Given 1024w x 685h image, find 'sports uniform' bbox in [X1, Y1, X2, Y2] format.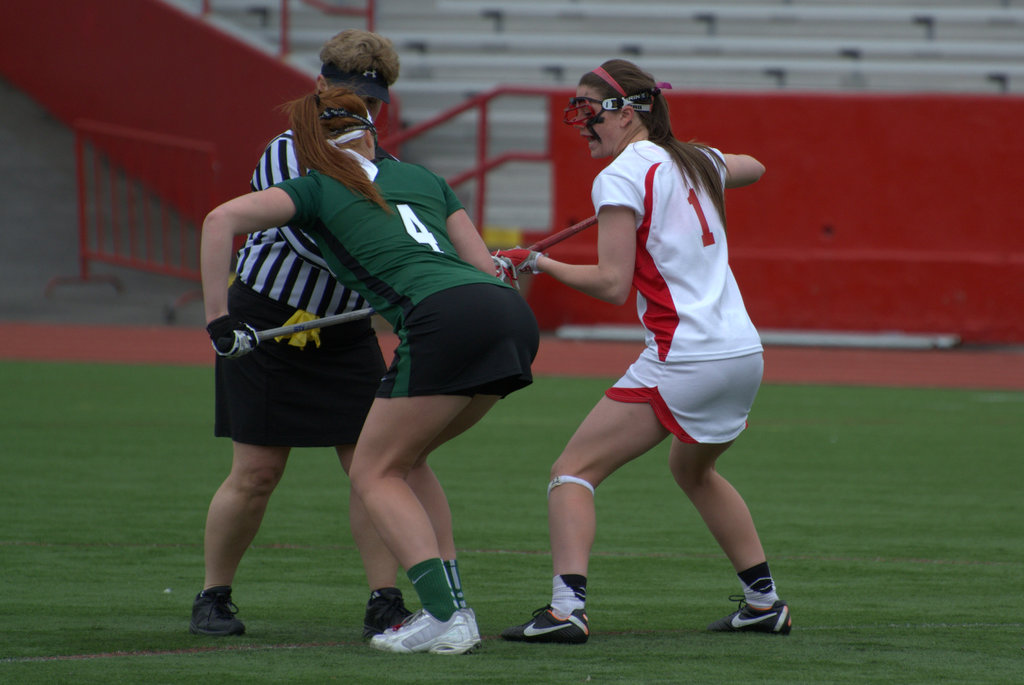
[212, 115, 401, 442].
